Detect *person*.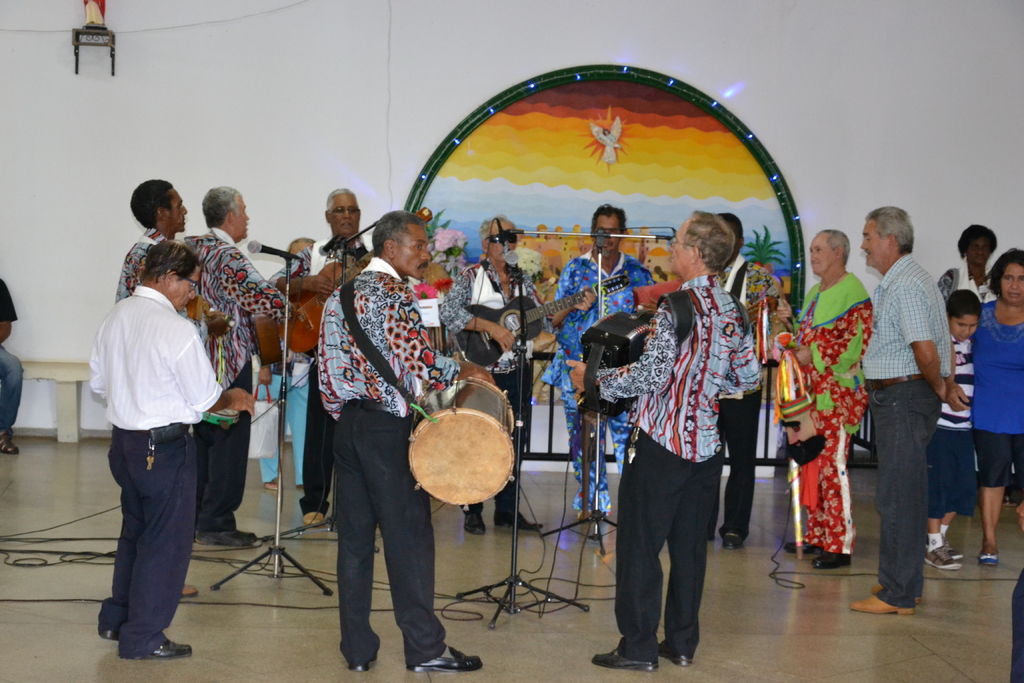
Detected at Rect(918, 290, 979, 575).
